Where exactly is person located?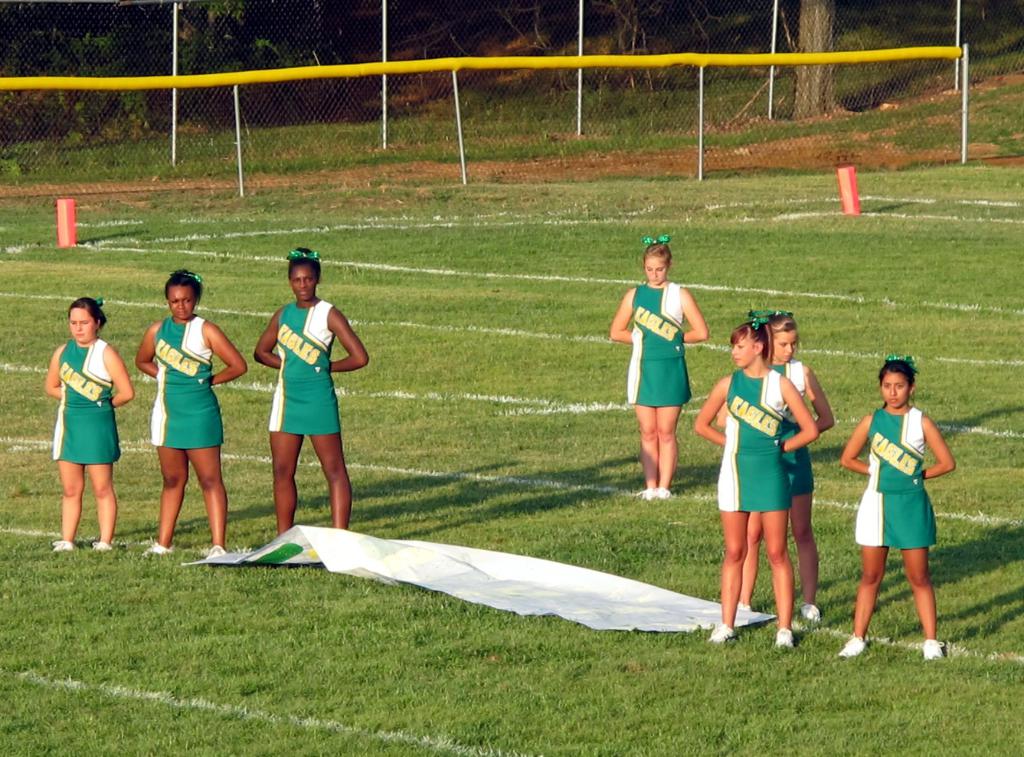
Its bounding box is 606:238:709:497.
